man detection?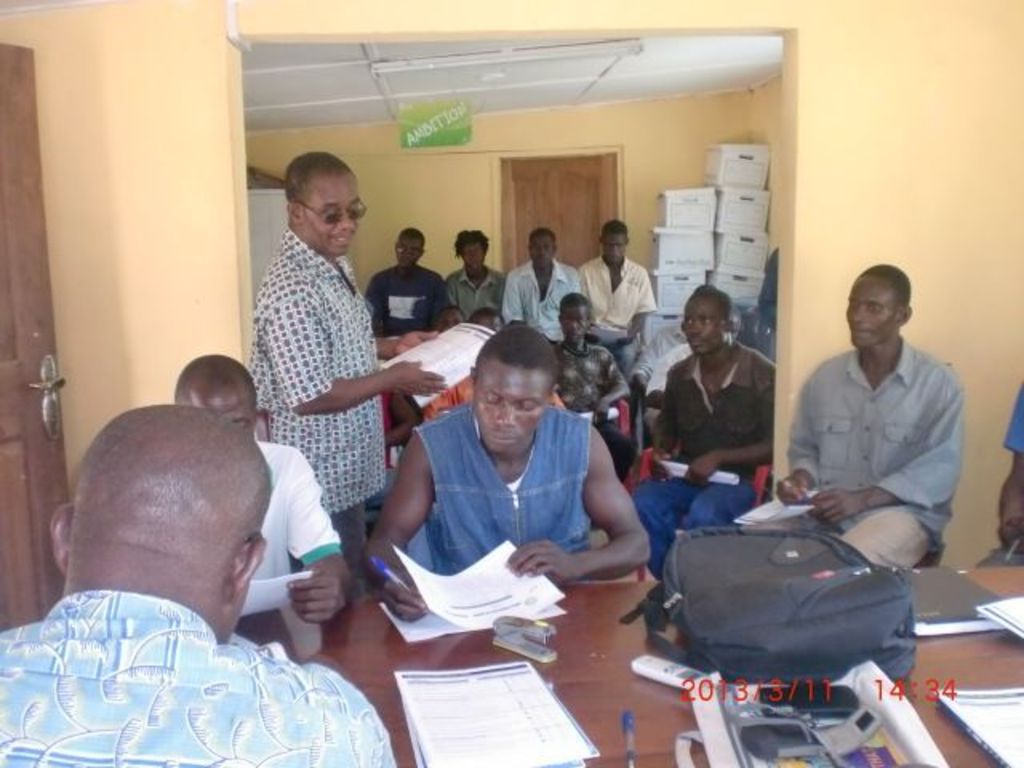
(635, 277, 779, 574)
